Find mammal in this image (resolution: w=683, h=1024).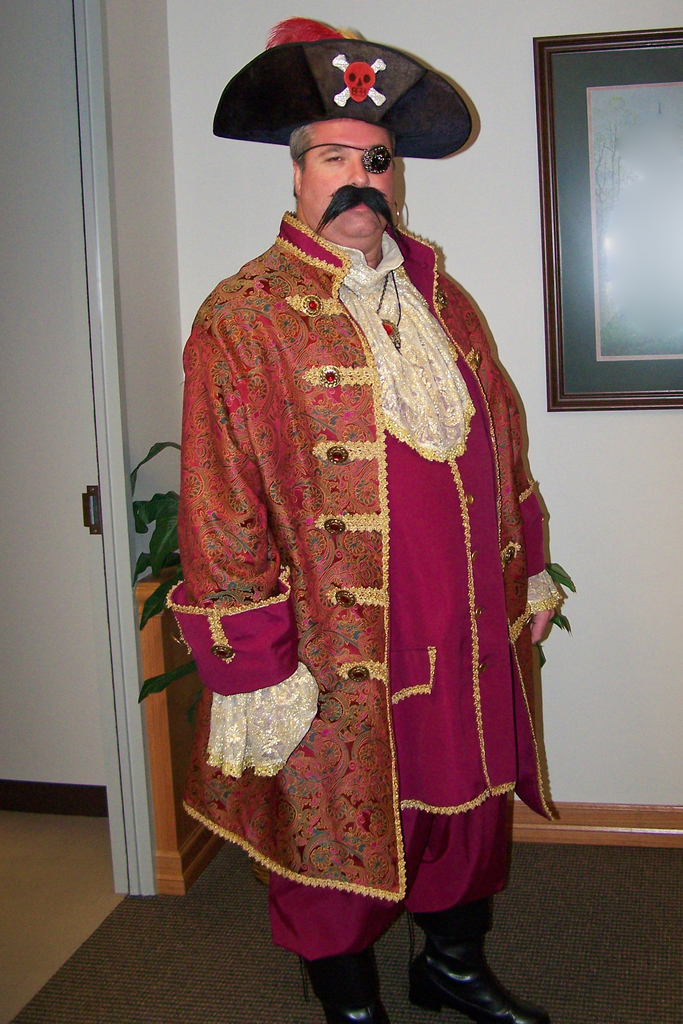
158, 13, 561, 1023.
